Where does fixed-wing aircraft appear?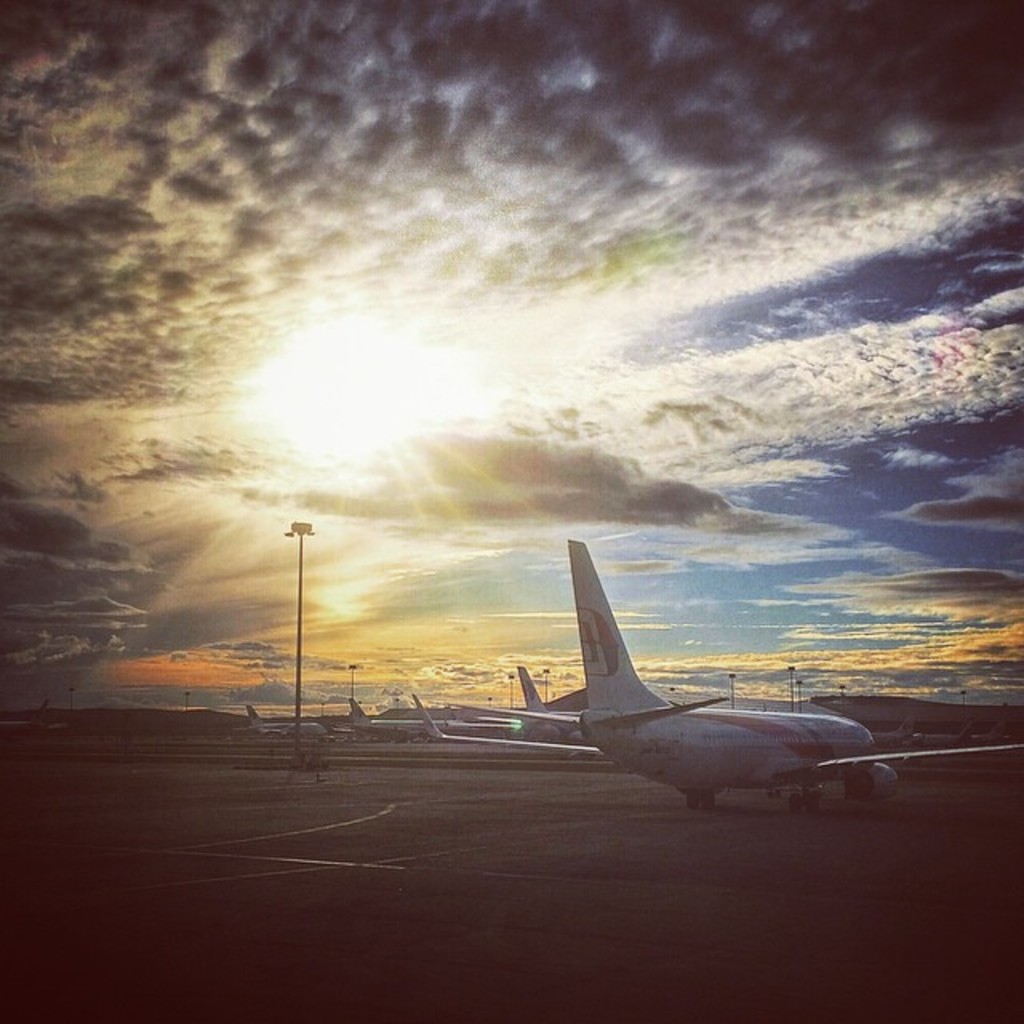
Appears at 234 704 330 741.
